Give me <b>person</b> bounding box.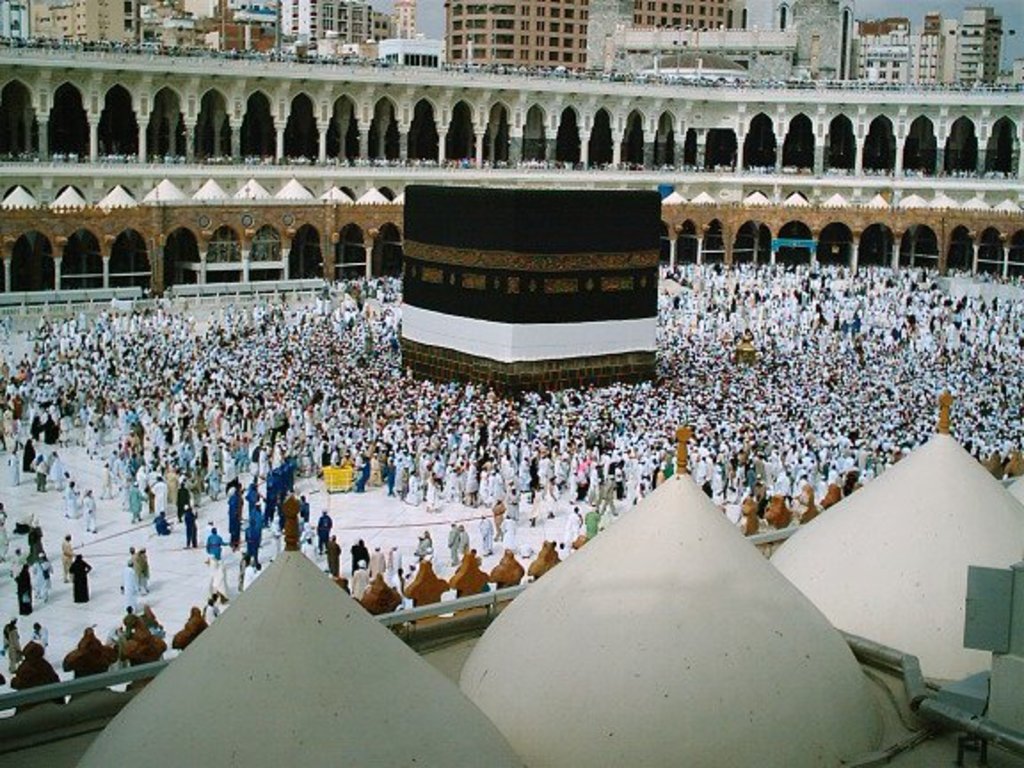
<box>457,524,469,556</box>.
